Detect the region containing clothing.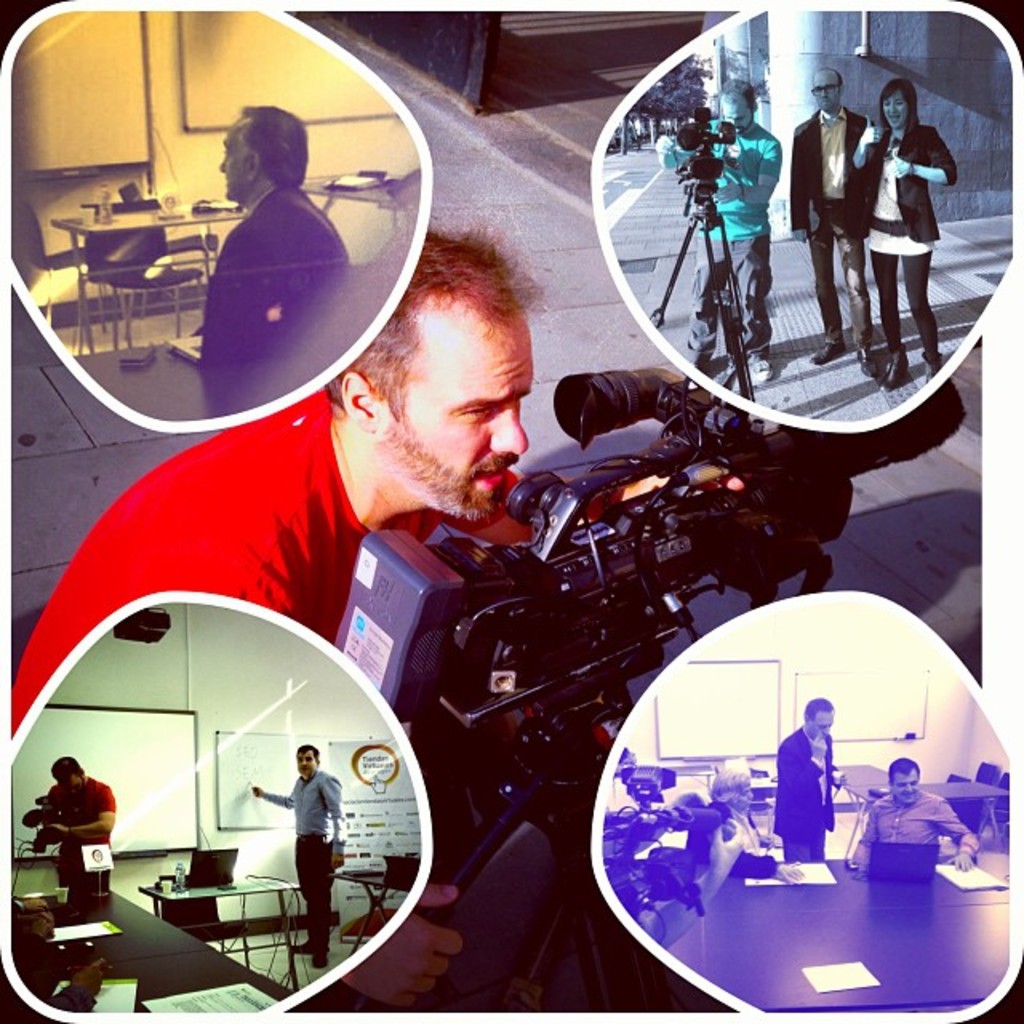
BBox(682, 795, 771, 880).
